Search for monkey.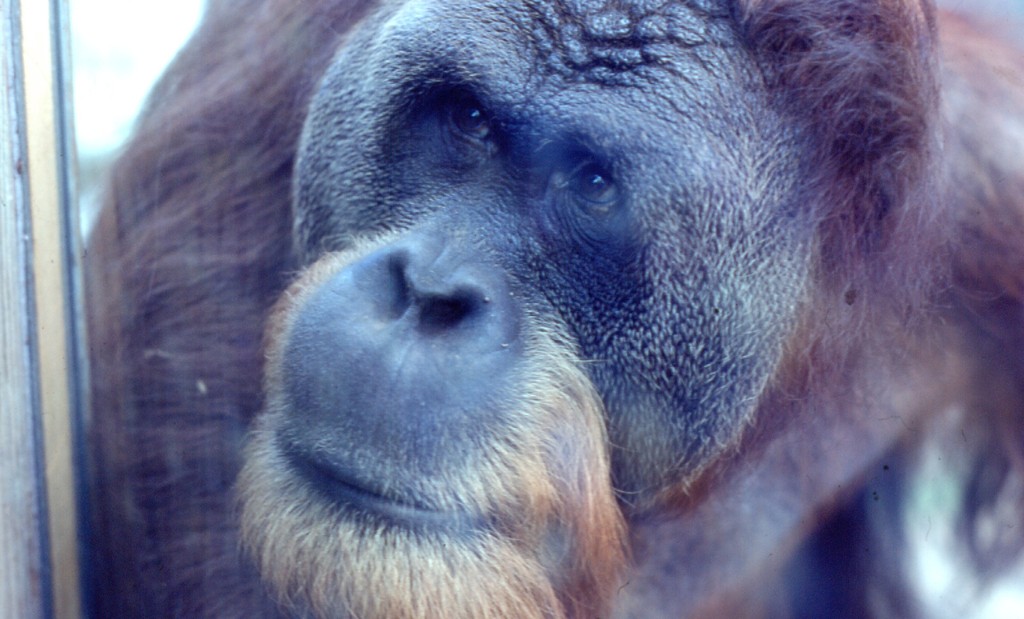
Found at l=83, t=0, r=1022, b=618.
